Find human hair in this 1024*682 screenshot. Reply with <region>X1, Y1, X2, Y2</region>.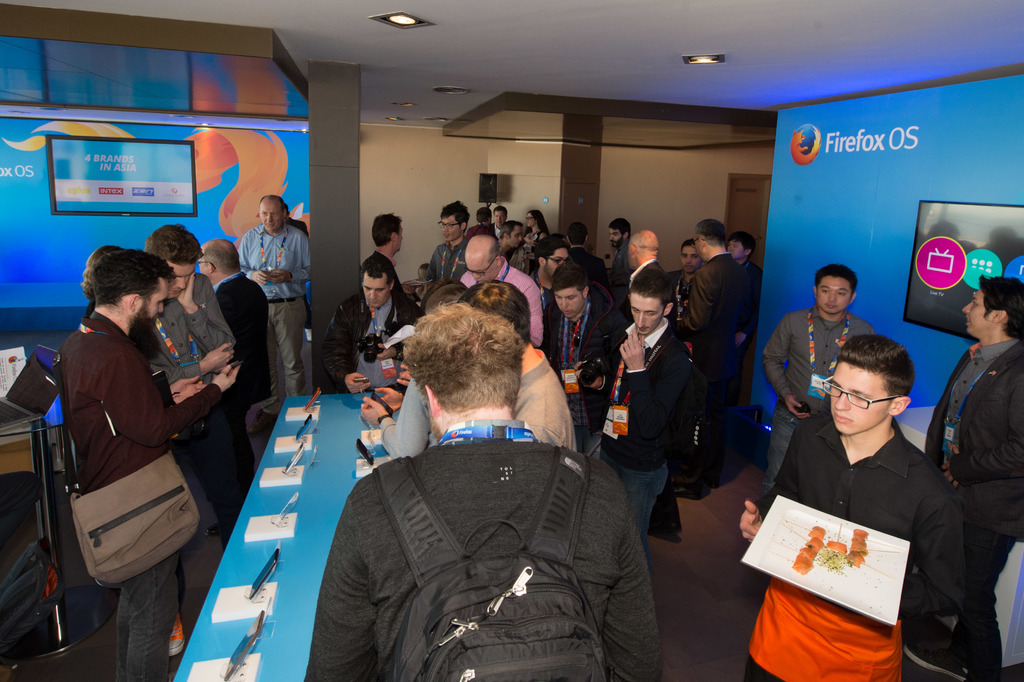
<region>372, 214, 399, 245</region>.
